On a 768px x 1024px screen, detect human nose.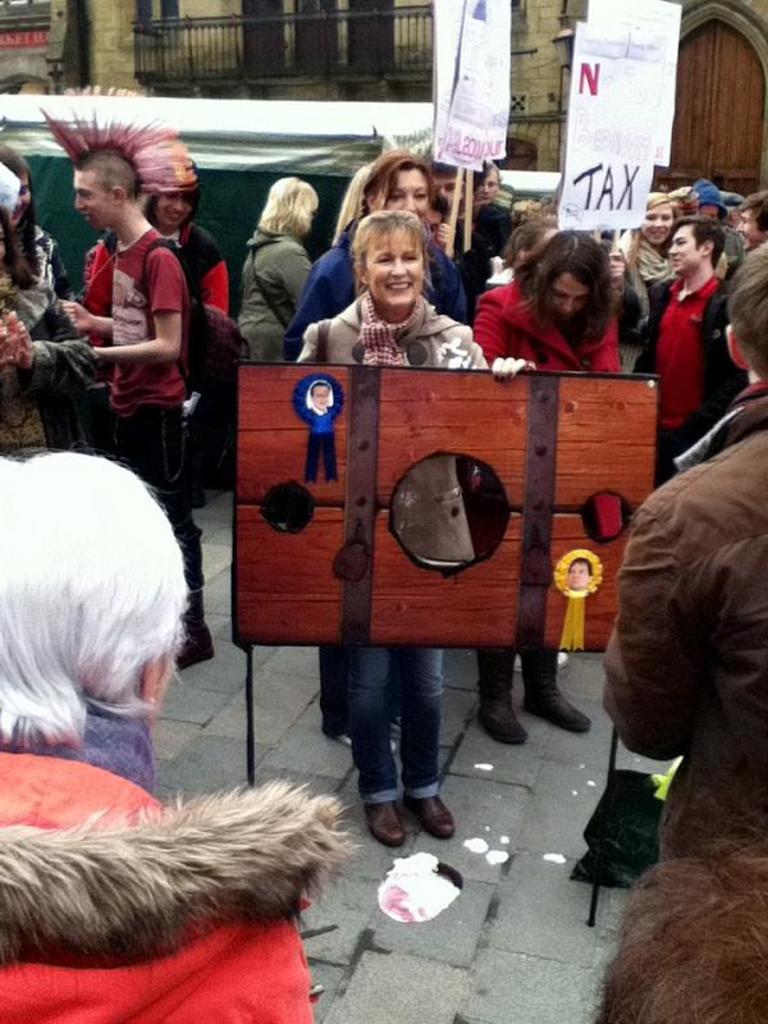
Rect(73, 195, 86, 212).
